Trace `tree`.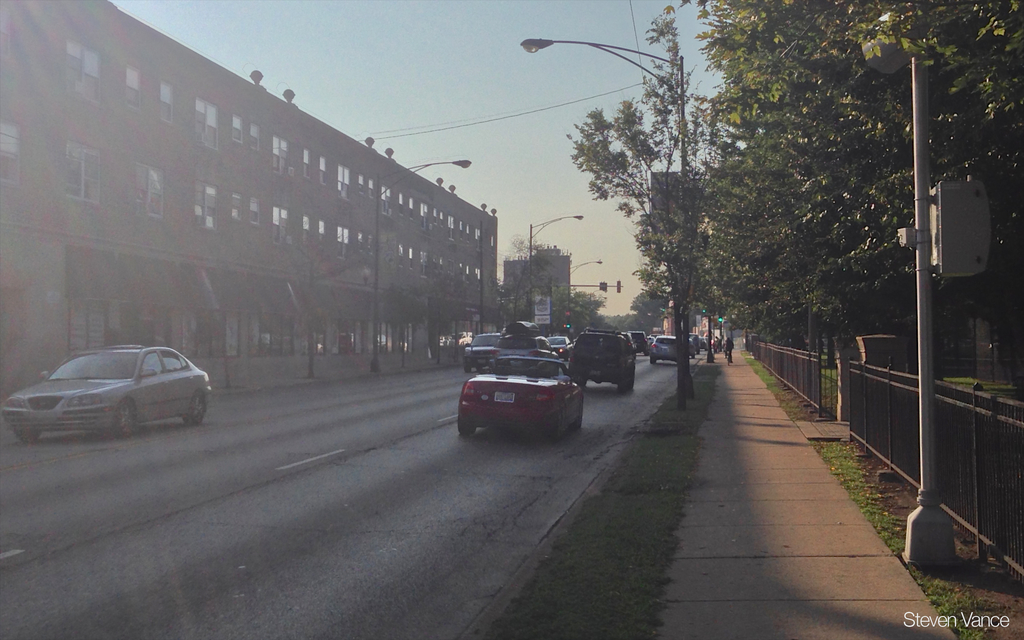
Traced to l=557, t=288, r=611, b=334.
